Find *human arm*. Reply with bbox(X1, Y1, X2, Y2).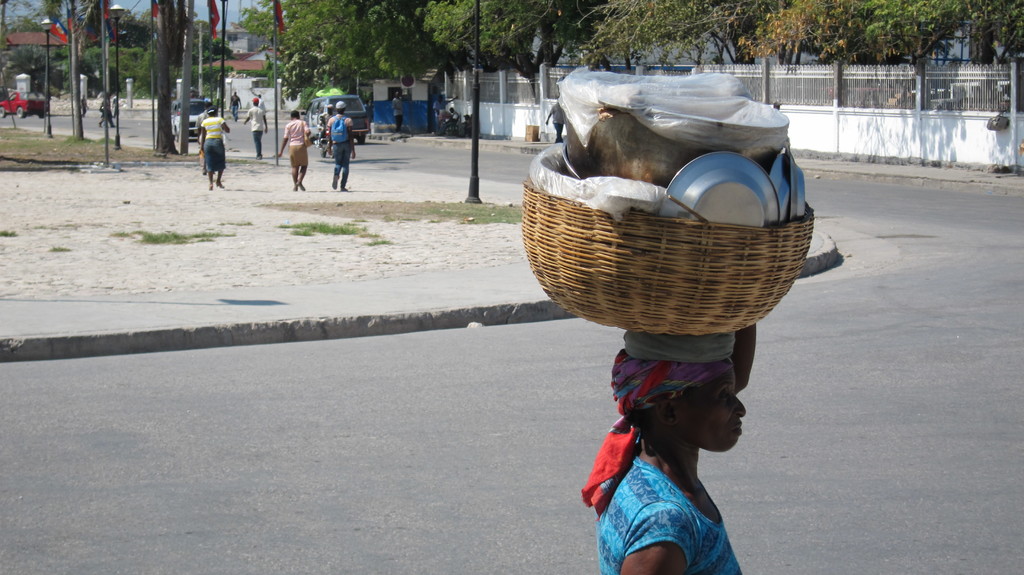
bbox(200, 122, 209, 156).
